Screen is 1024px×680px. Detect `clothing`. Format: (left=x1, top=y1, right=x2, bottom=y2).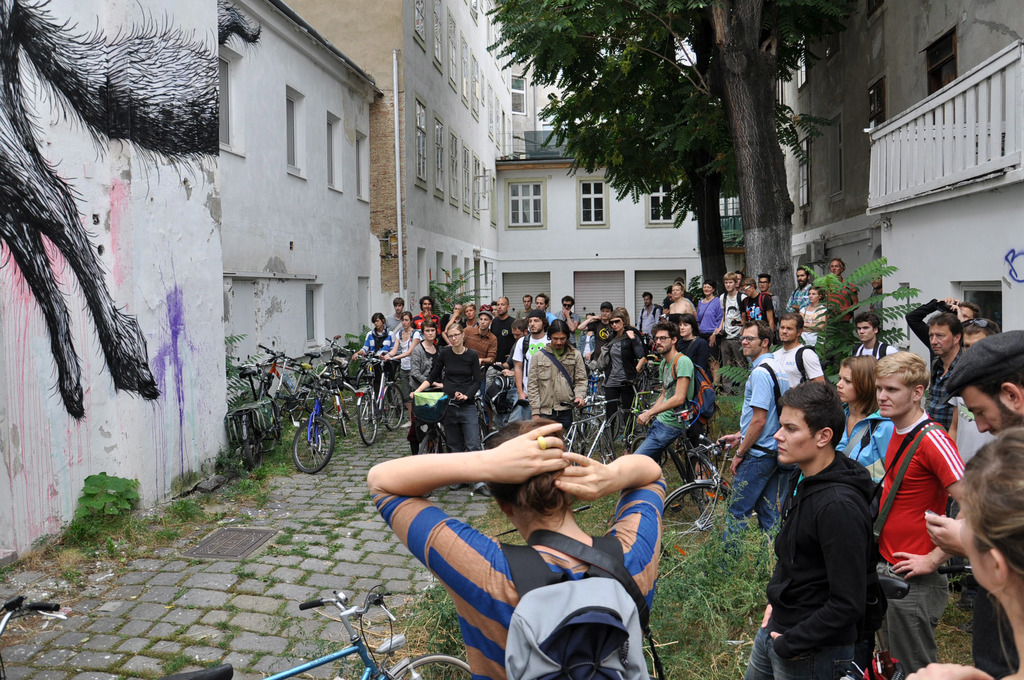
(left=668, top=293, right=703, bottom=323).
